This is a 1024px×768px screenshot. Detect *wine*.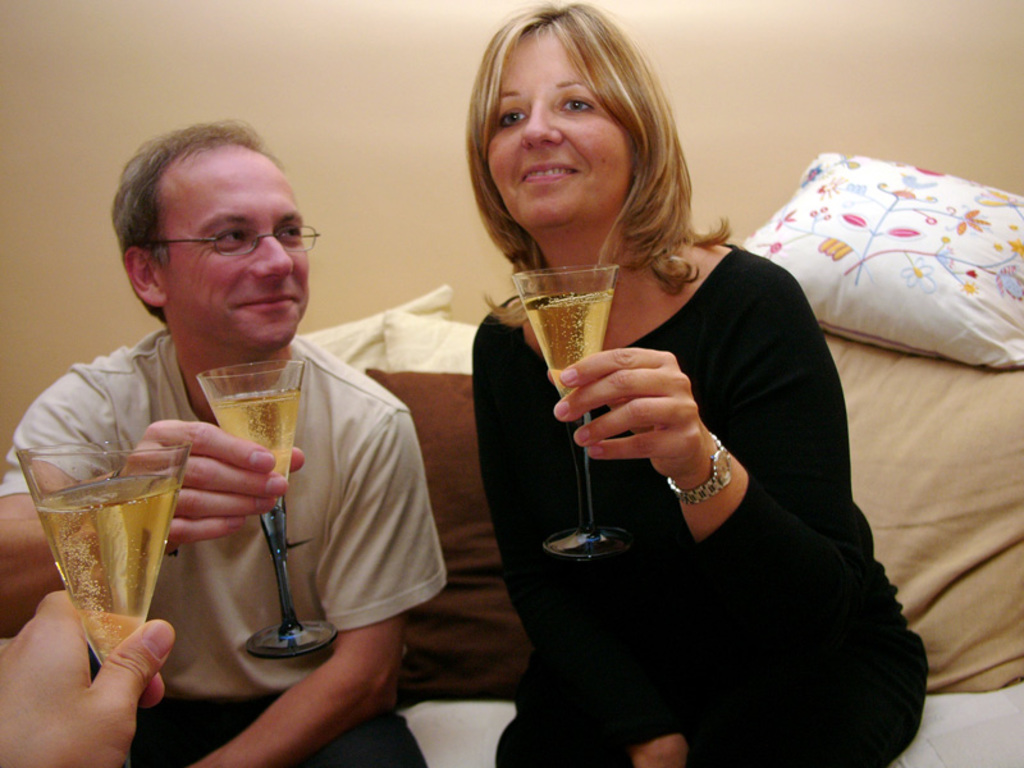
37, 470, 175, 668.
